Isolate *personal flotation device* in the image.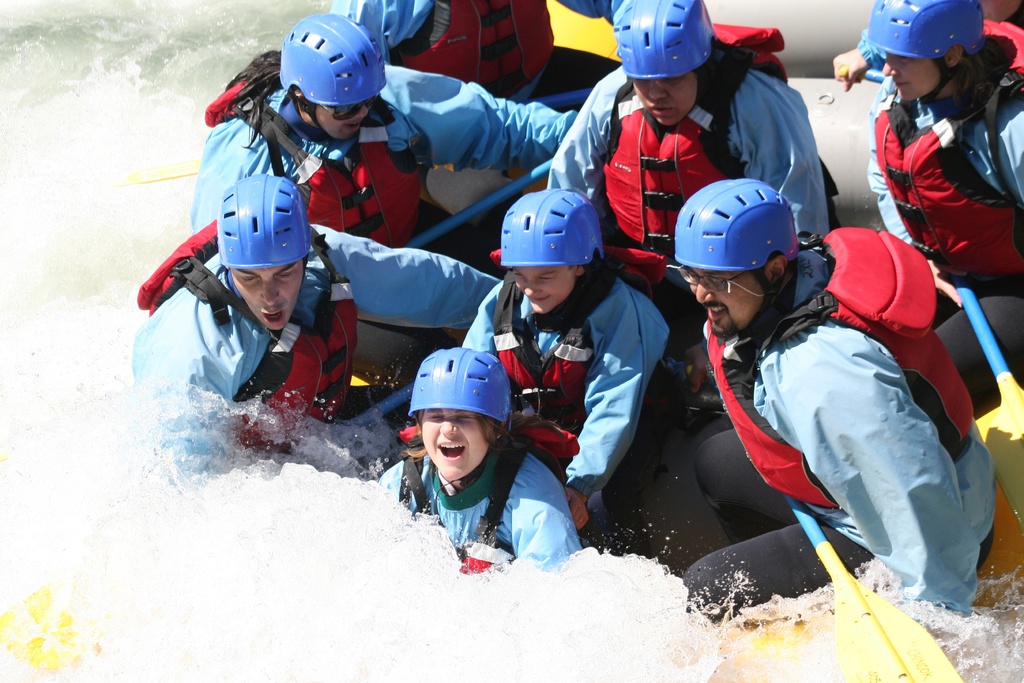
Isolated region: crop(691, 223, 979, 504).
